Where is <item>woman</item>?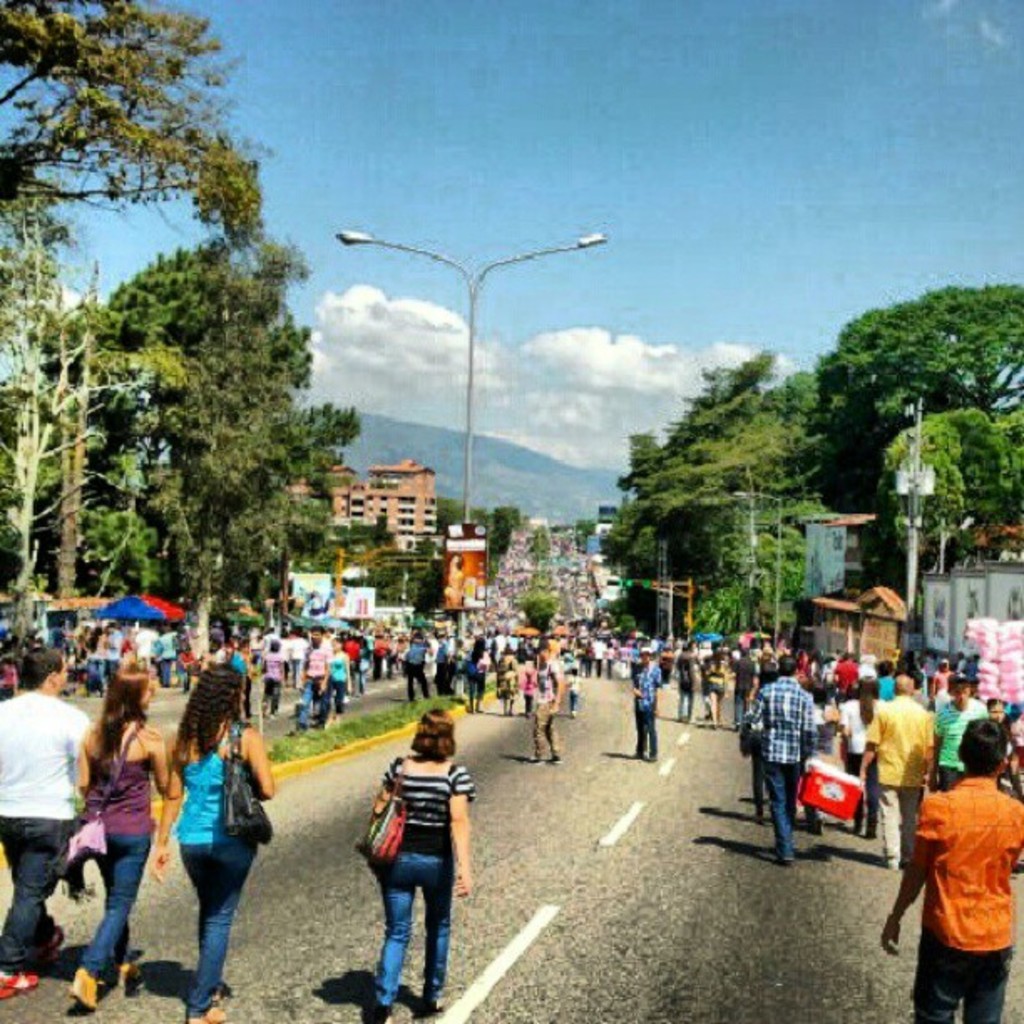
detection(67, 664, 169, 1007).
